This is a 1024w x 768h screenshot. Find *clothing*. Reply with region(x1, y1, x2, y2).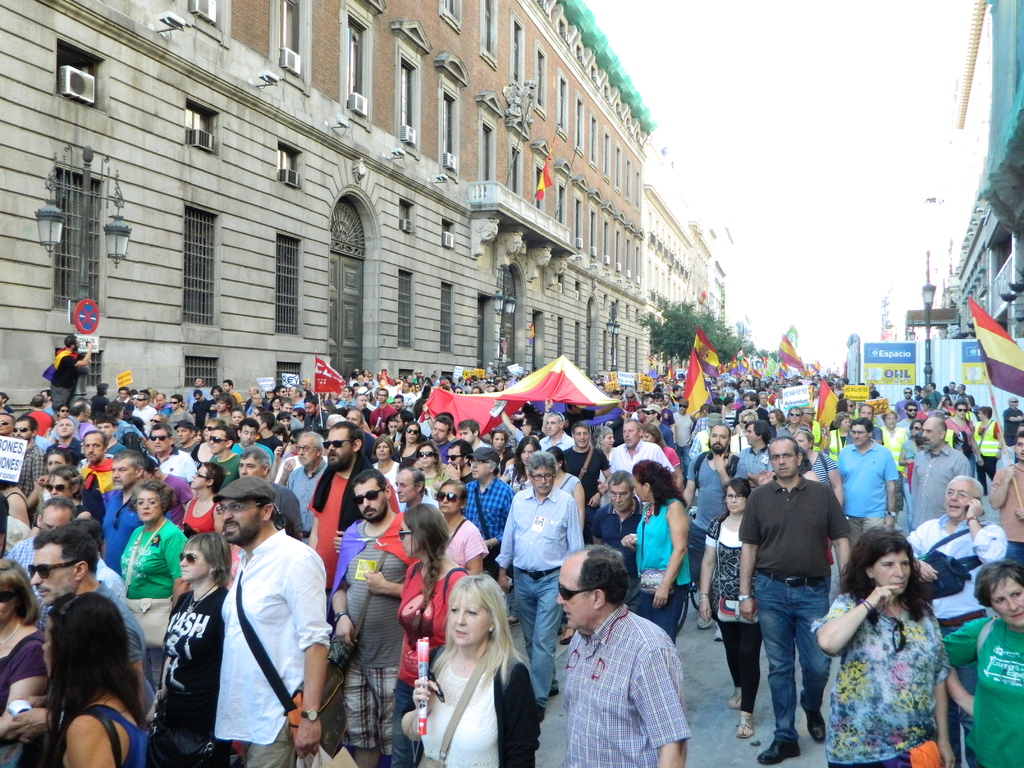
region(559, 600, 682, 767).
